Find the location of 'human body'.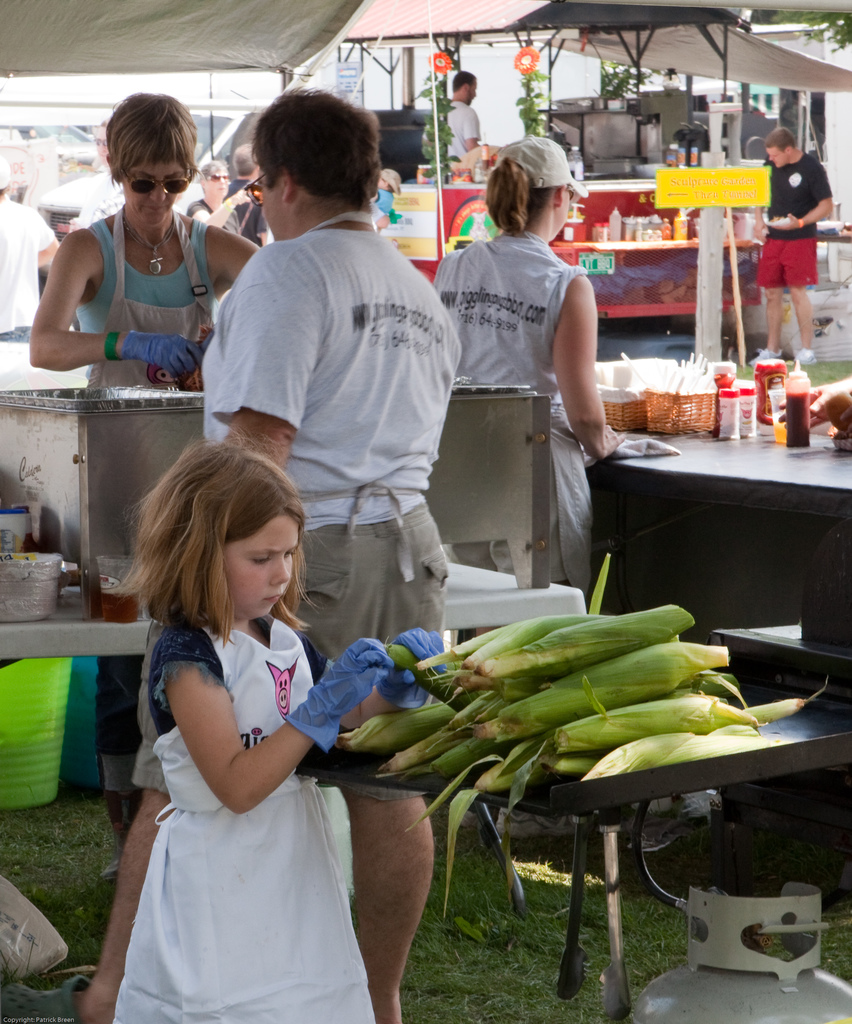
Location: (194, 207, 455, 1020).
